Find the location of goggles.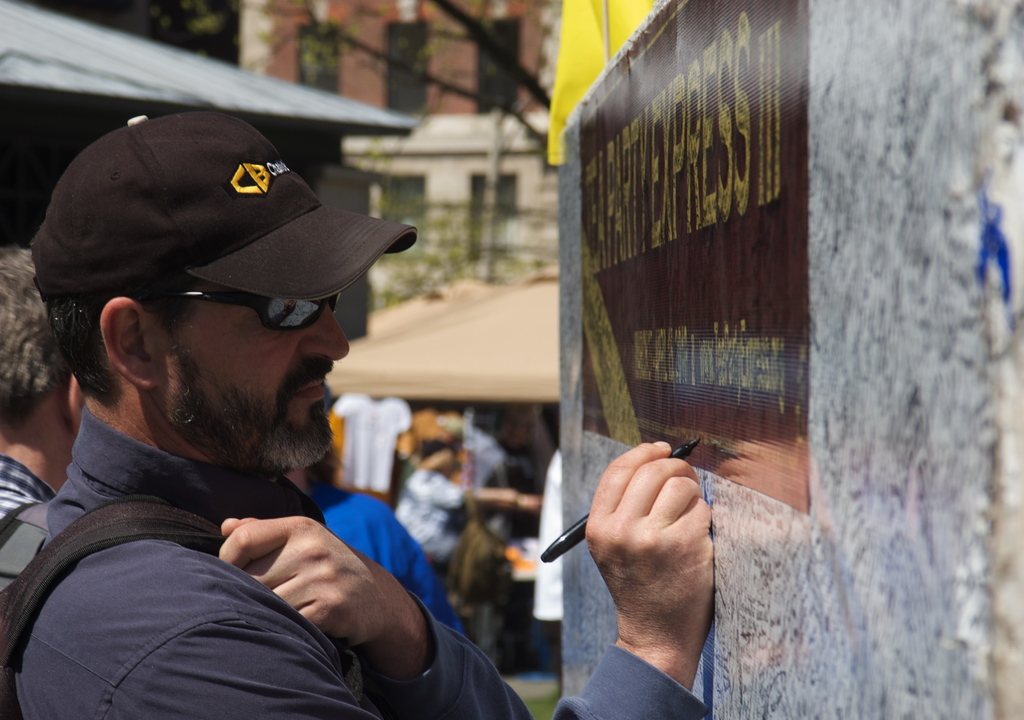
Location: (x1=163, y1=280, x2=353, y2=346).
